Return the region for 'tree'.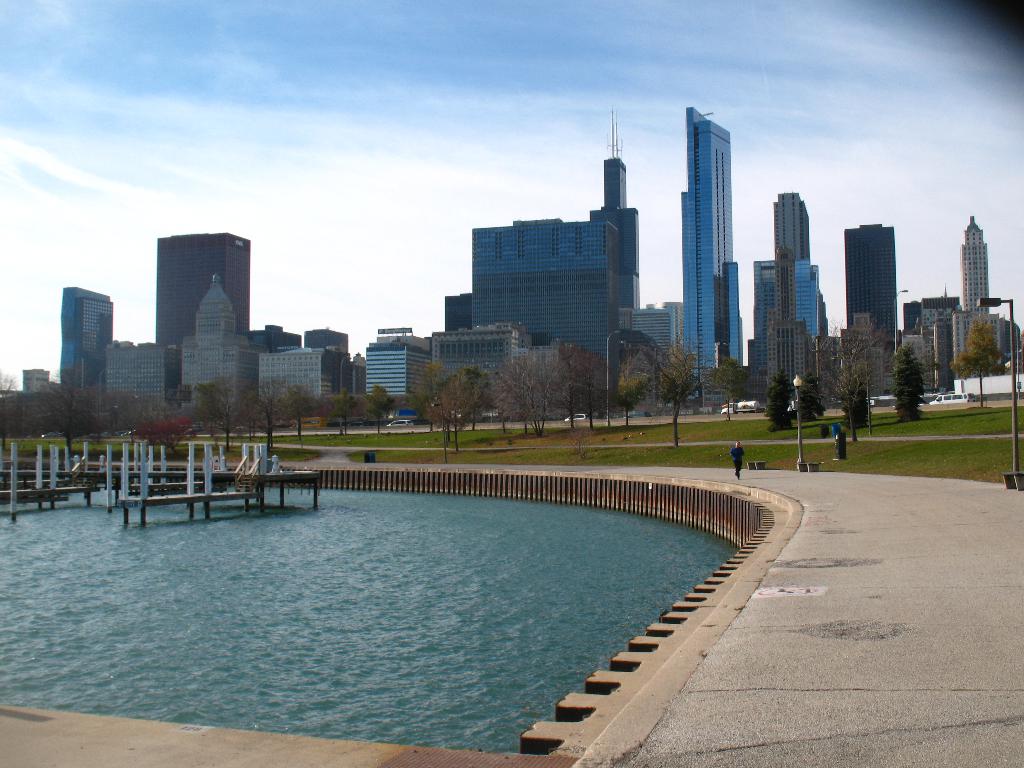
l=431, t=374, r=477, b=449.
